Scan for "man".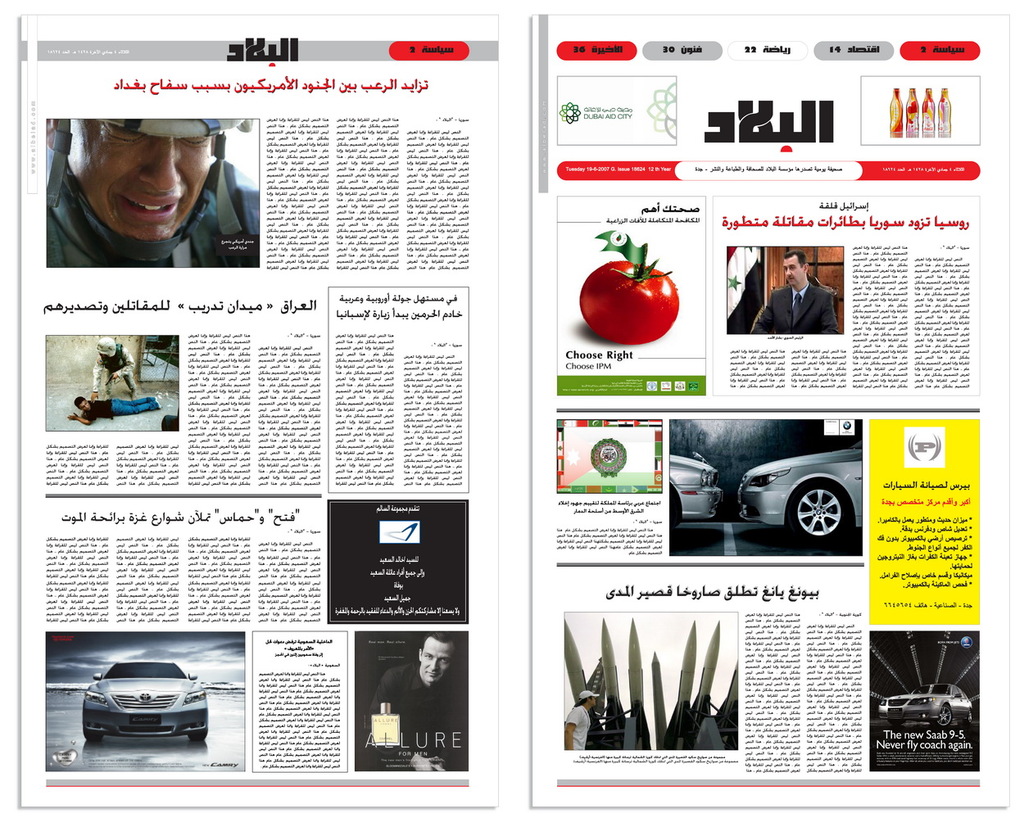
Scan result: <region>365, 629, 468, 792</region>.
